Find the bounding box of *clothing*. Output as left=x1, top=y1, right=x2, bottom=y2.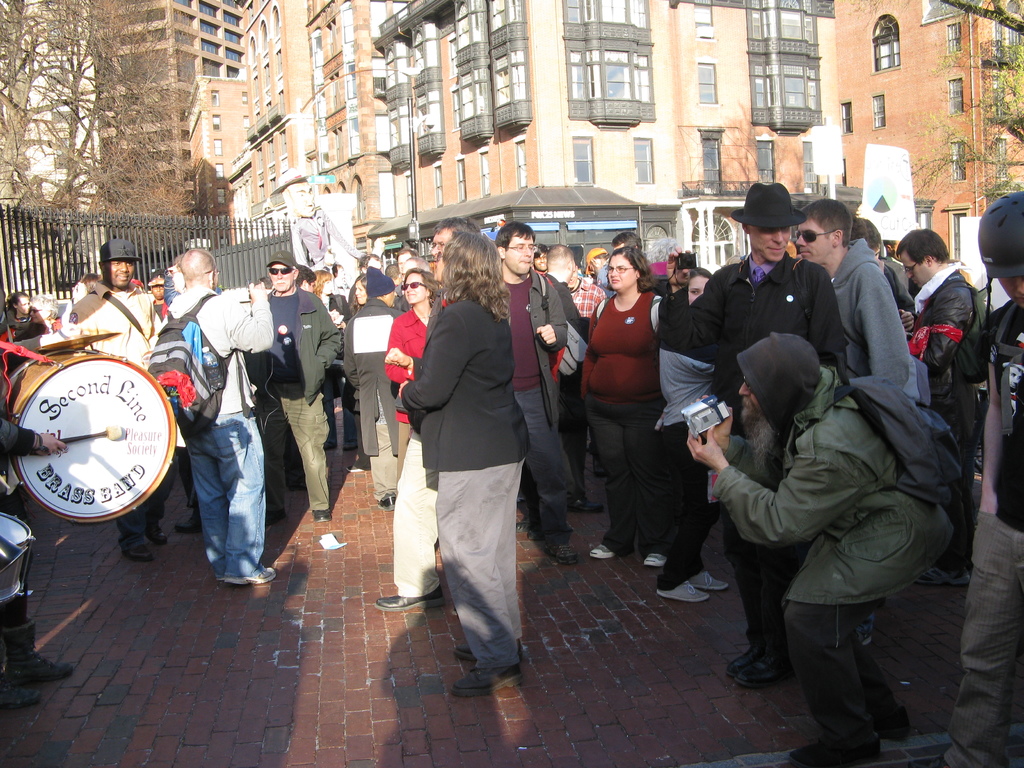
left=156, top=285, right=276, bottom=575.
